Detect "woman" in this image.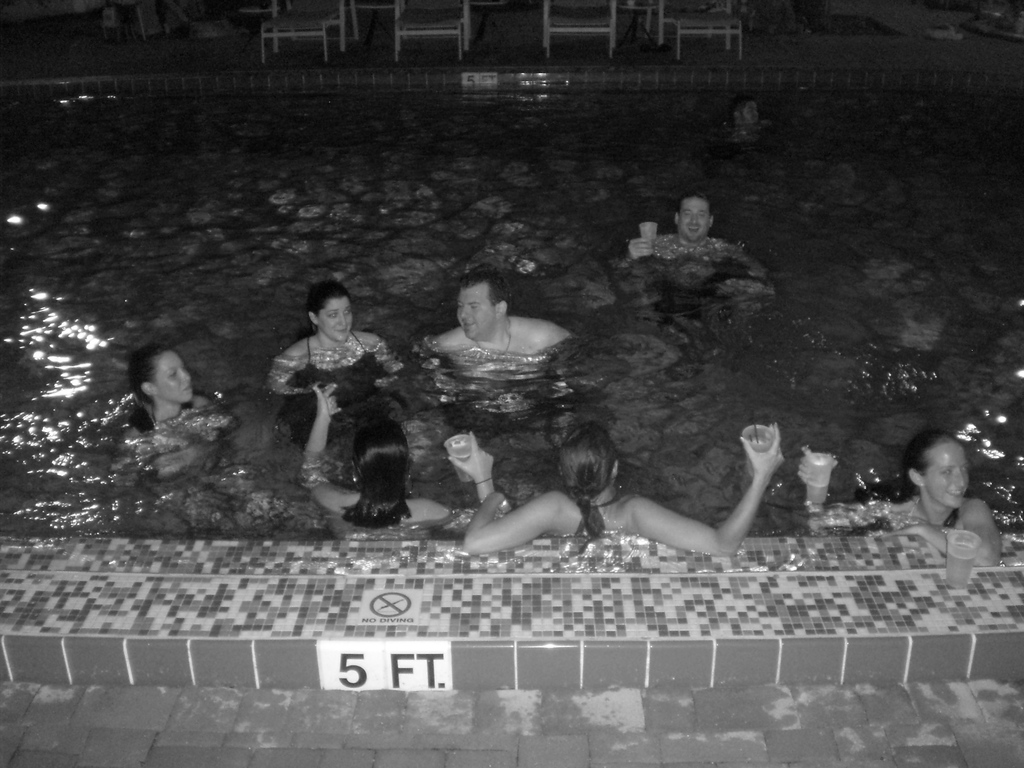
Detection: x1=267 y1=280 x2=399 y2=452.
